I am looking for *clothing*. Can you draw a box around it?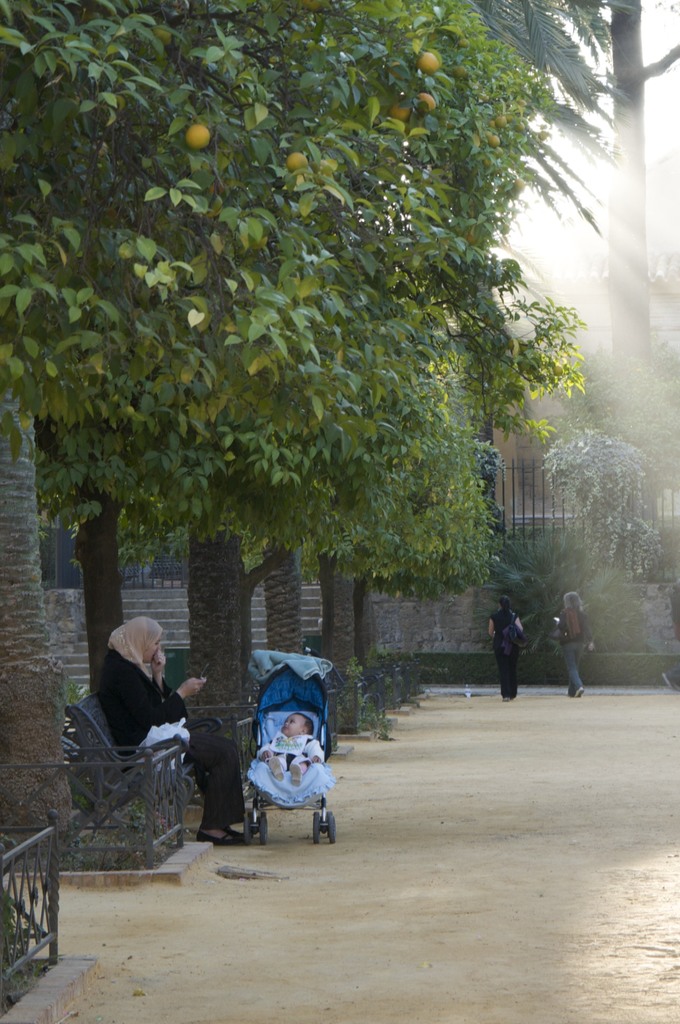
Sure, the bounding box is (x1=669, y1=652, x2=679, y2=685).
